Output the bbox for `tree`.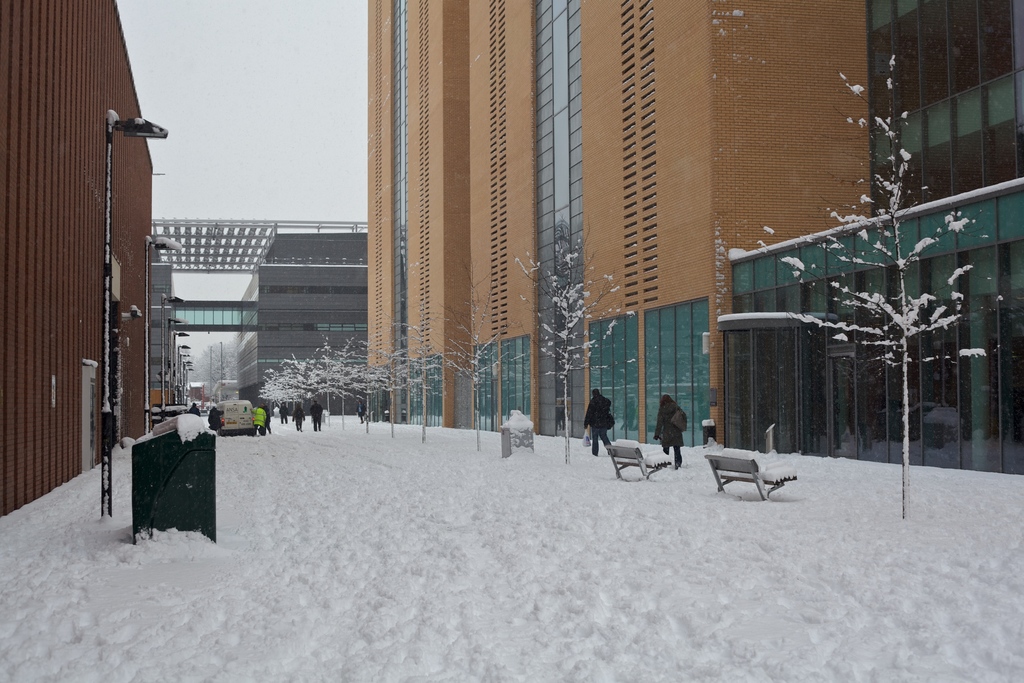
box(436, 298, 505, 462).
